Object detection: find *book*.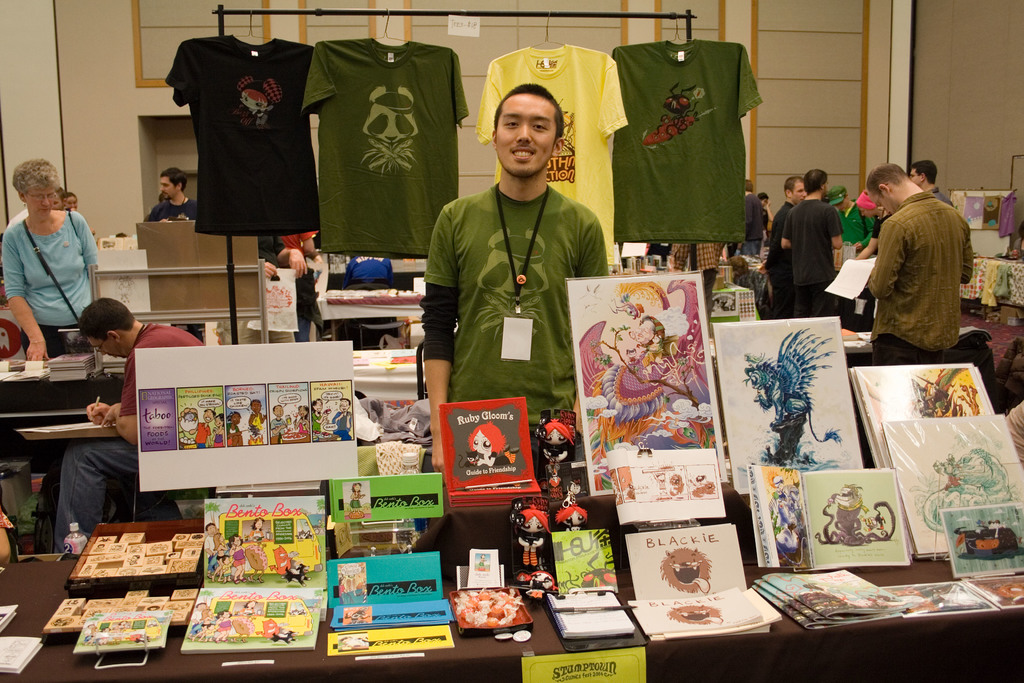
[845,357,1006,475].
